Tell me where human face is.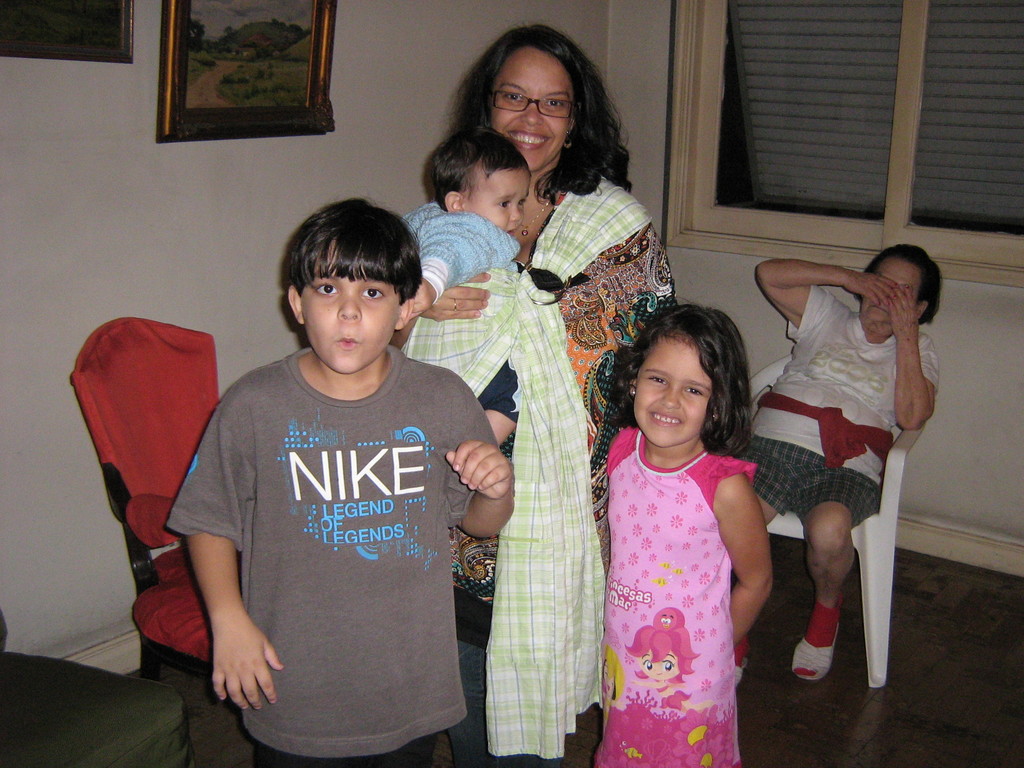
human face is at (x1=636, y1=648, x2=681, y2=681).
